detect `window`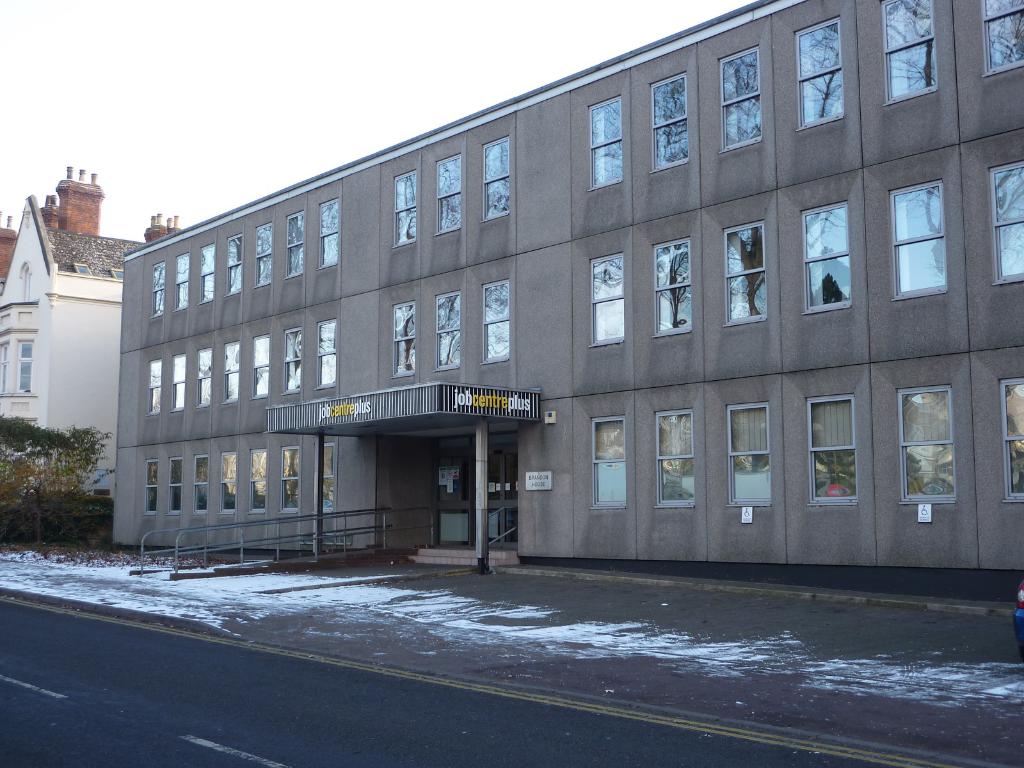
[897,385,956,504]
